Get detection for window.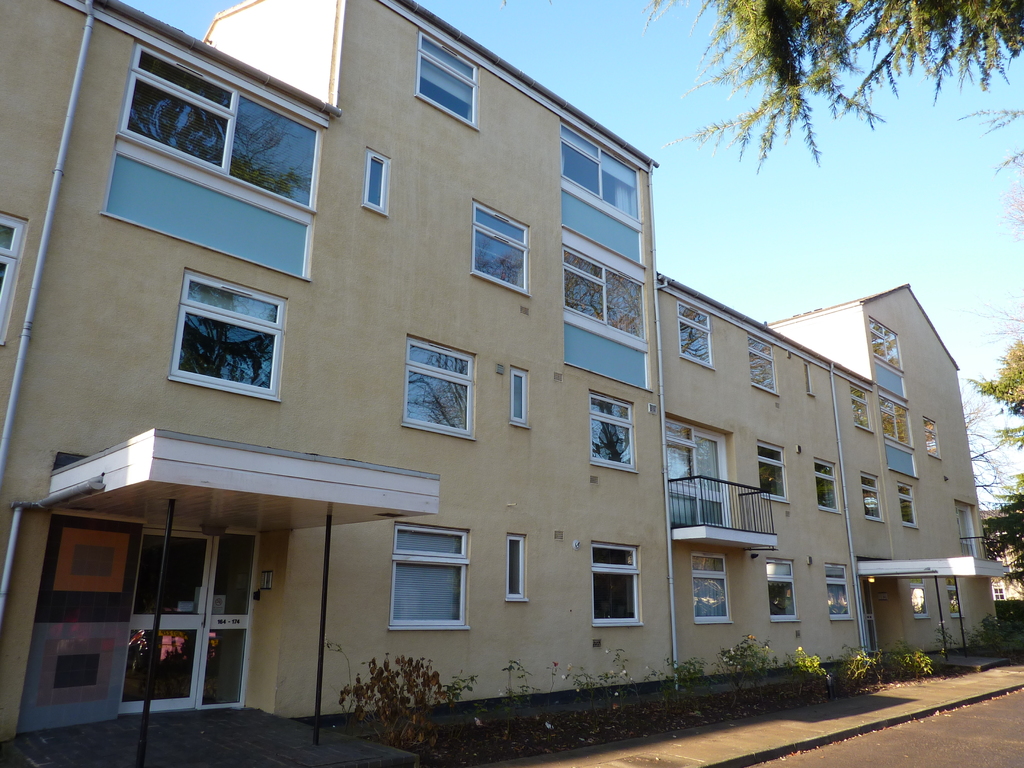
Detection: Rect(676, 303, 718, 371).
